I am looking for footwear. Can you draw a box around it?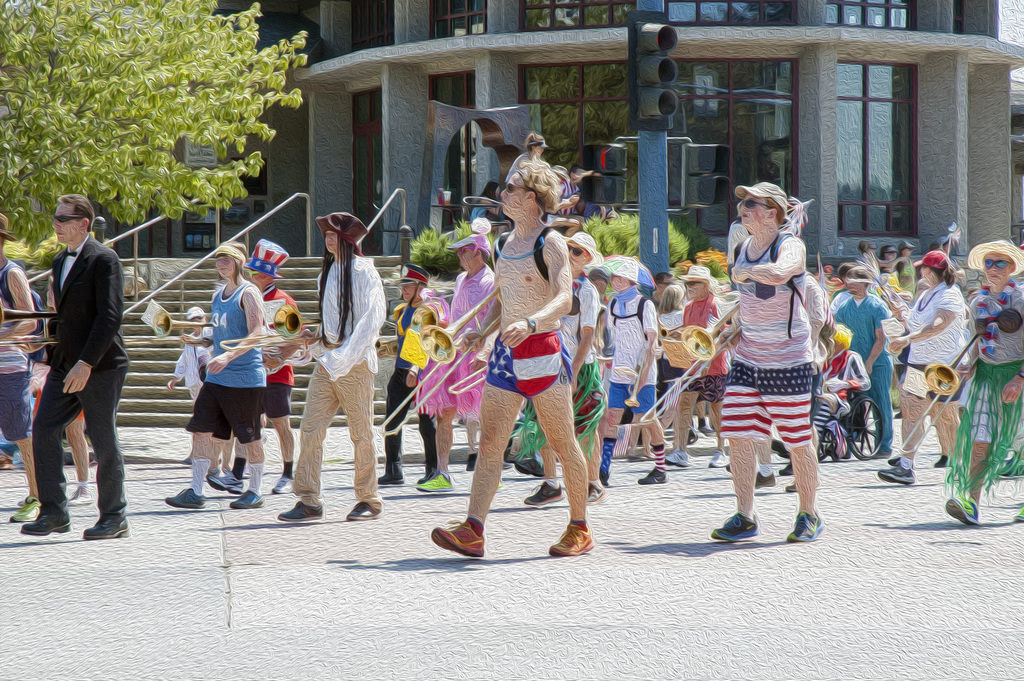
Sure, the bounding box is 413 470 455 493.
